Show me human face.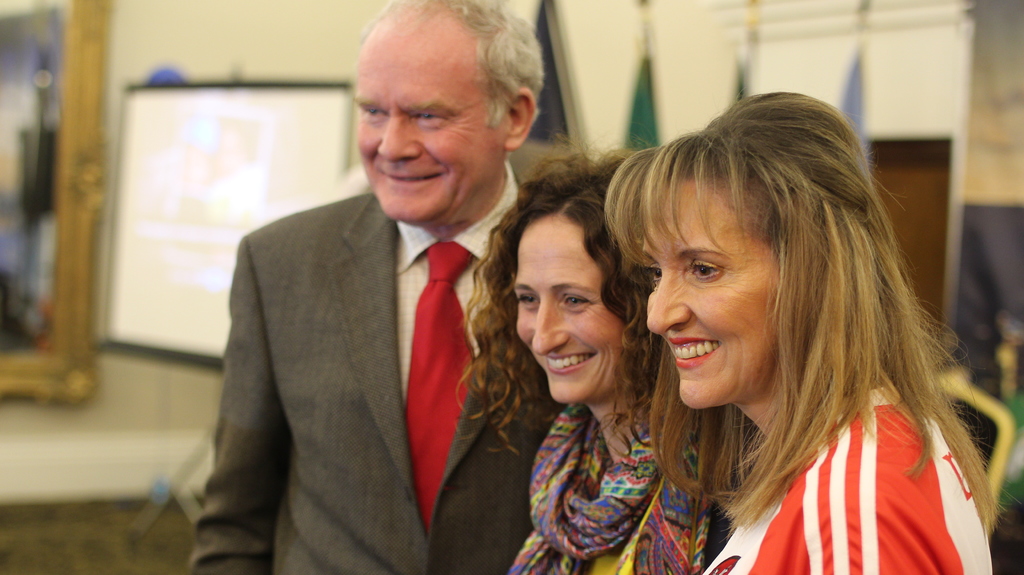
human face is here: {"left": 351, "top": 34, "right": 503, "bottom": 220}.
